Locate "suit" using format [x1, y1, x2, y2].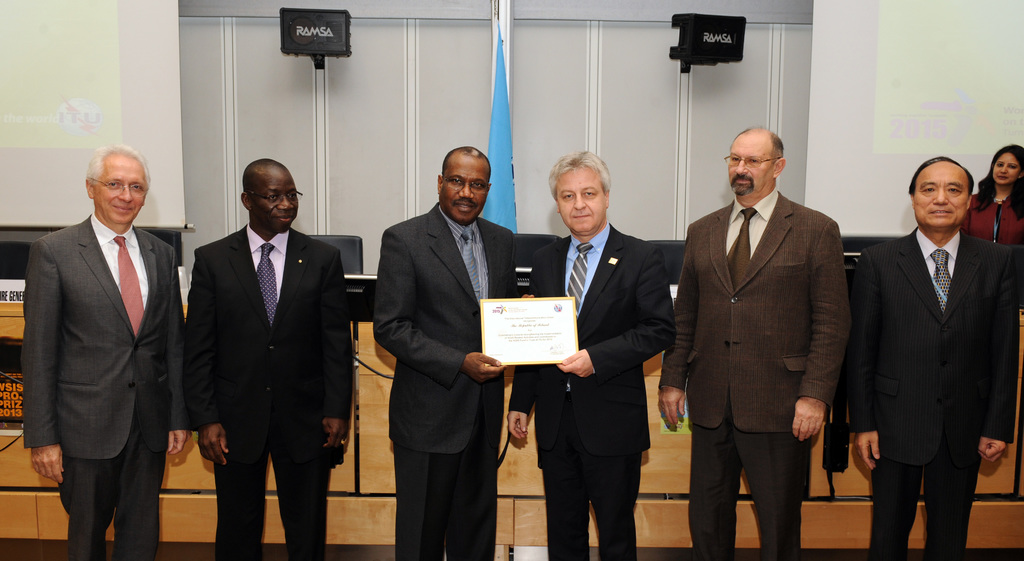
[673, 101, 852, 560].
